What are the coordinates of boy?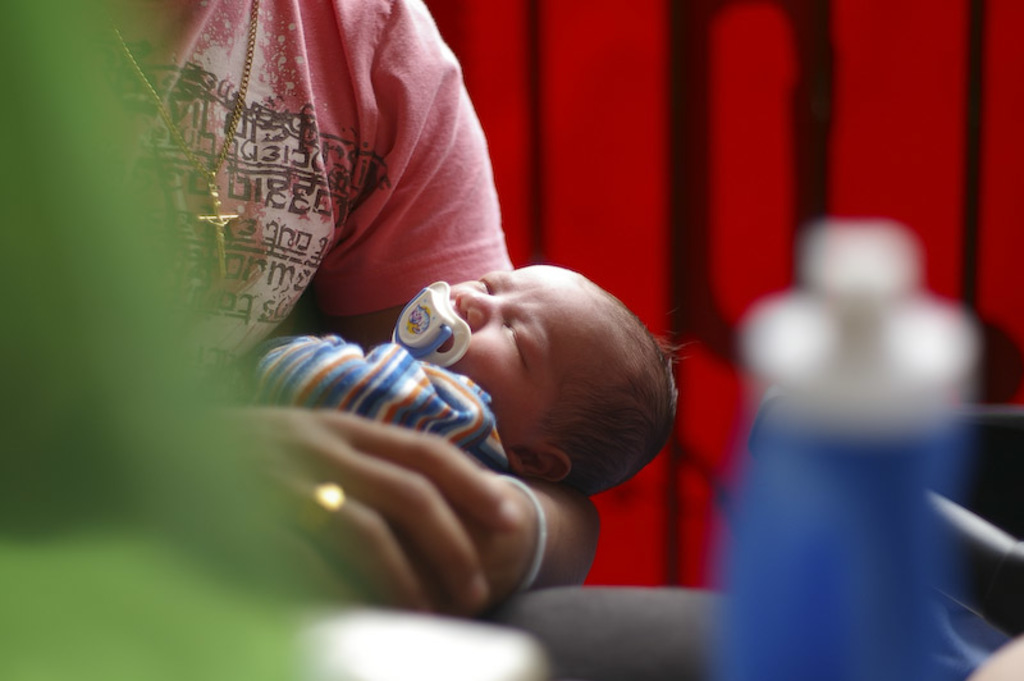
[left=191, top=248, right=701, bottom=499].
